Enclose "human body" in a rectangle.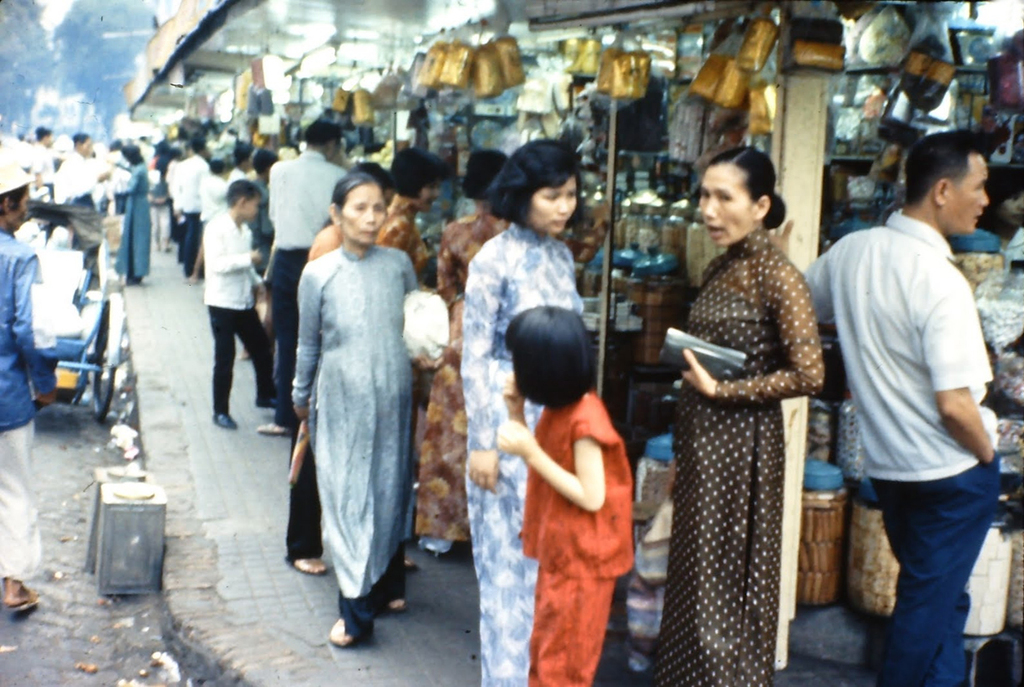
800 131 1000 686.
